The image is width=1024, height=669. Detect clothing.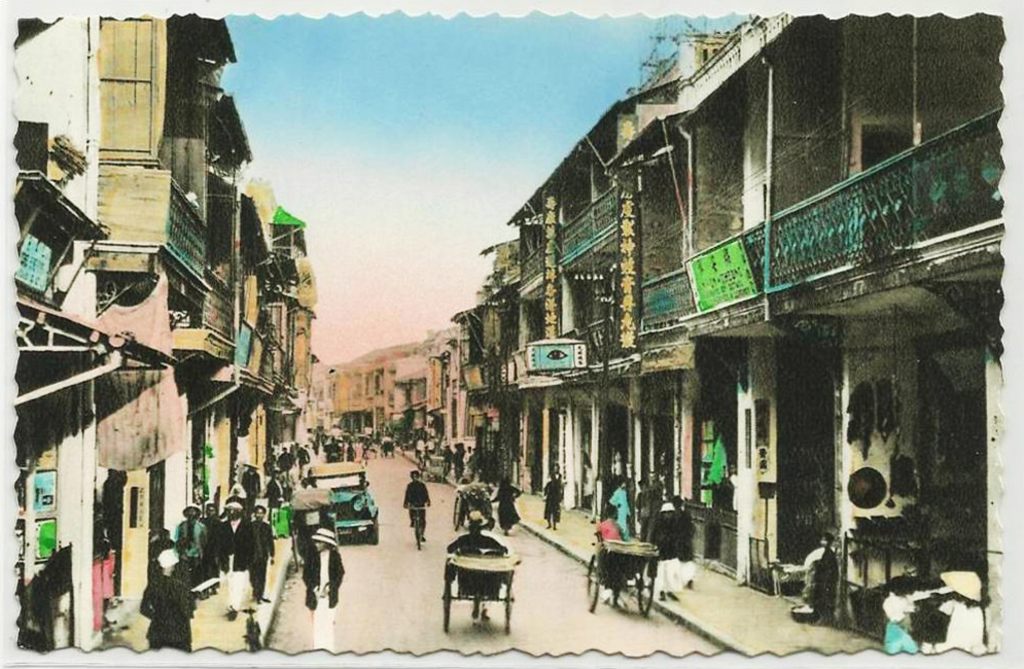
Detection: 493/485/521/534.
